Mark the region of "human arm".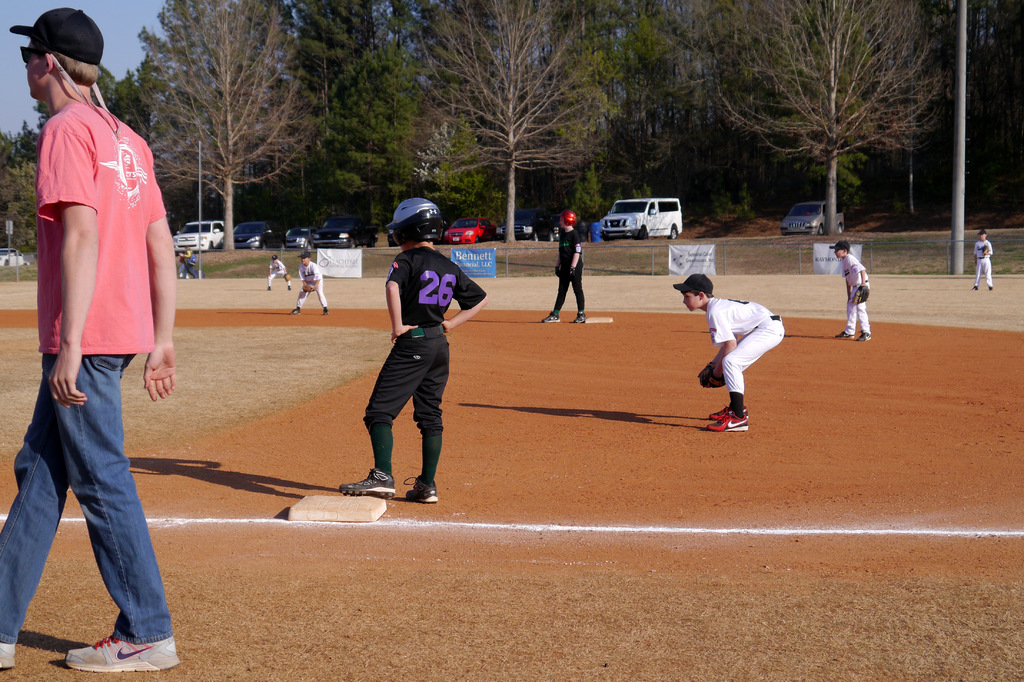
Region: <box>697,312,738,387</box>.
